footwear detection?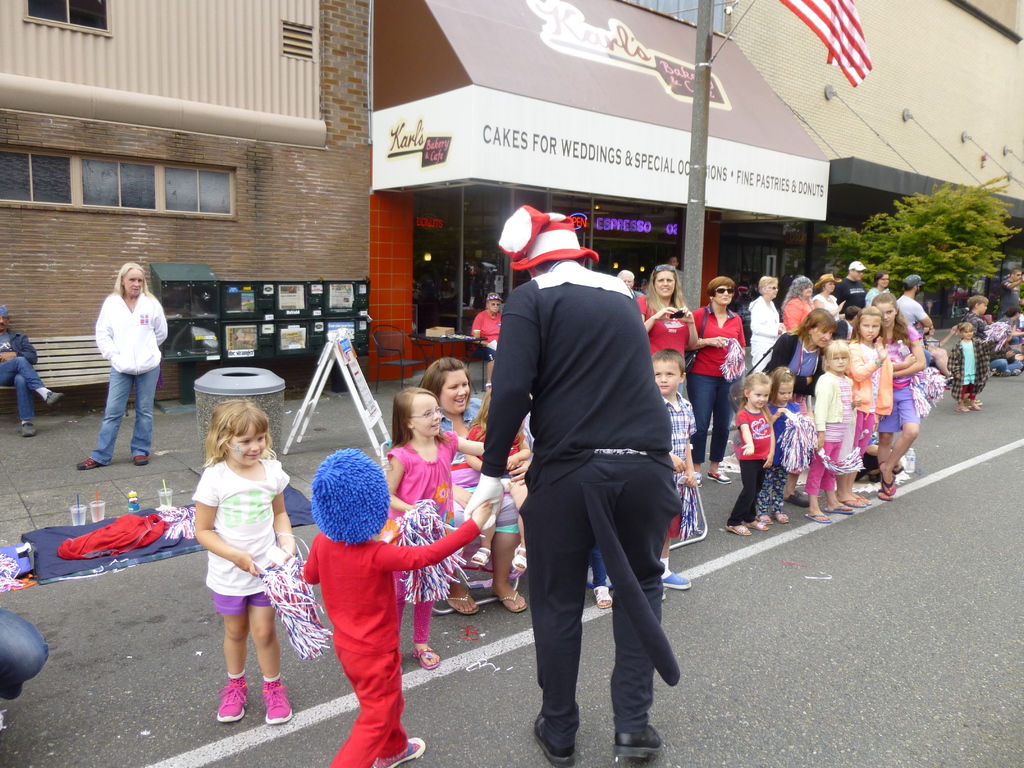
(x1=661, y1=571, x2=690, y2=593)
